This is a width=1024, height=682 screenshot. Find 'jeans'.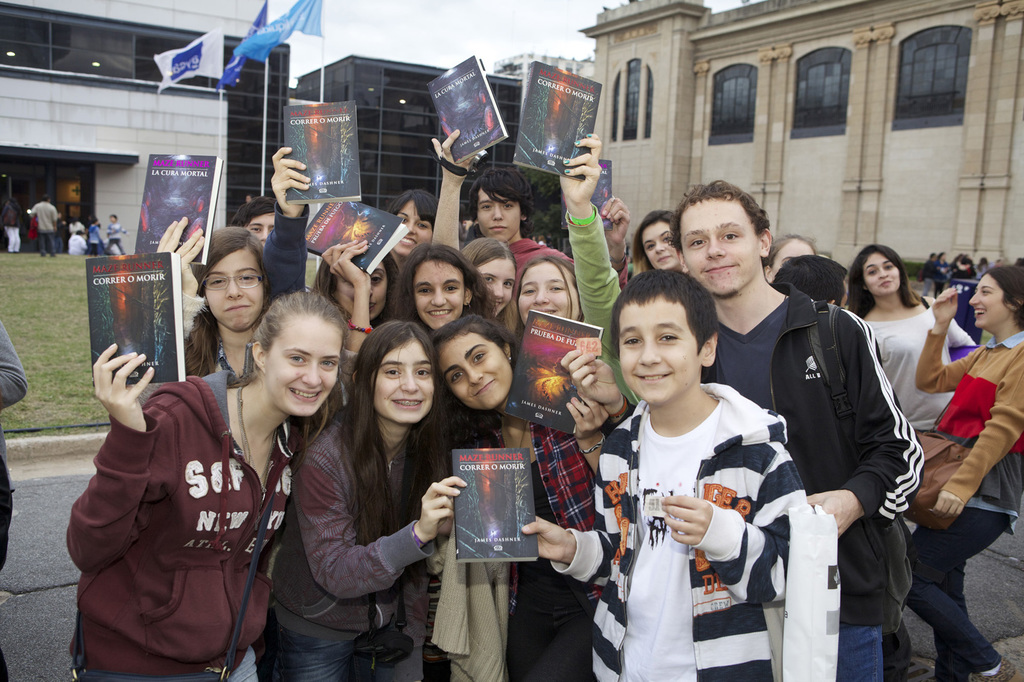
Bounding box: 267, 623, 356, 681.
